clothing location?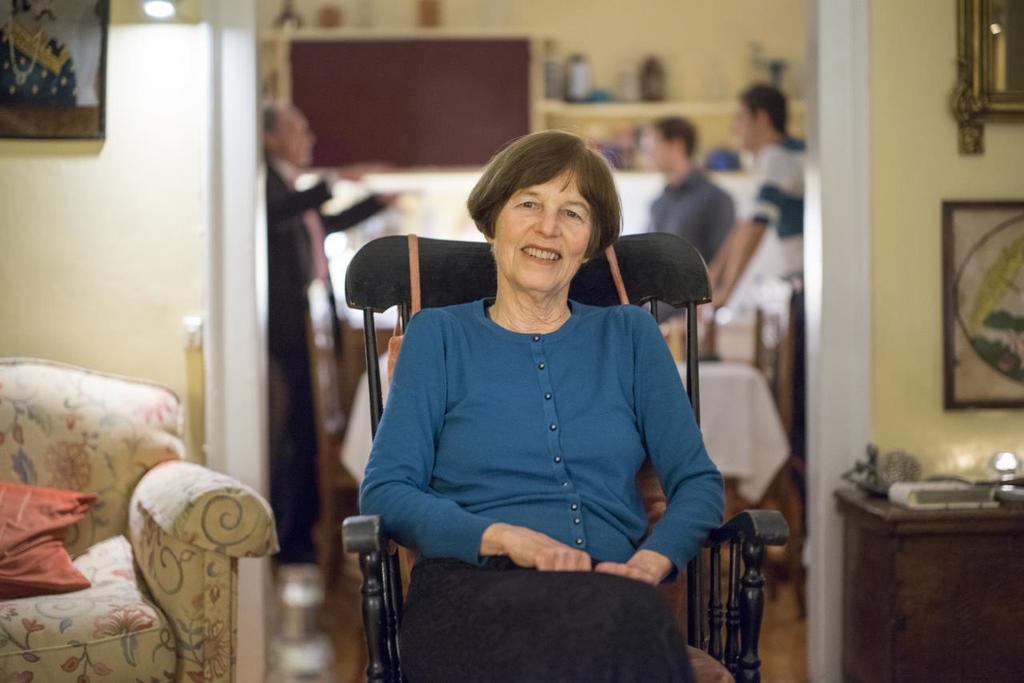
(262,148,390,566)
